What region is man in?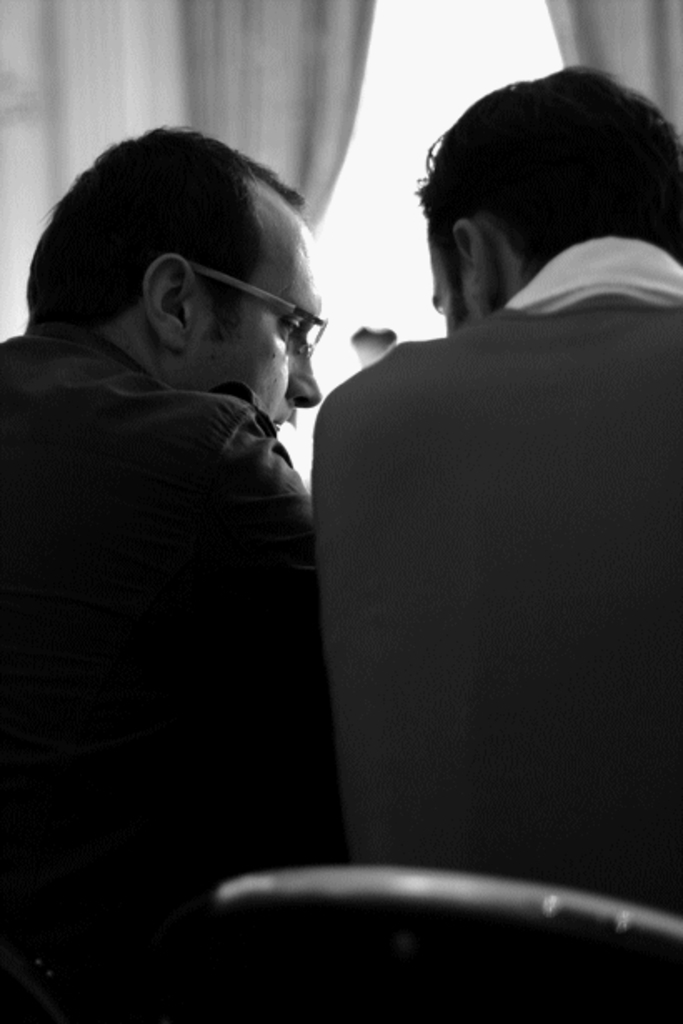
box=[28, 235, 351, 874].
